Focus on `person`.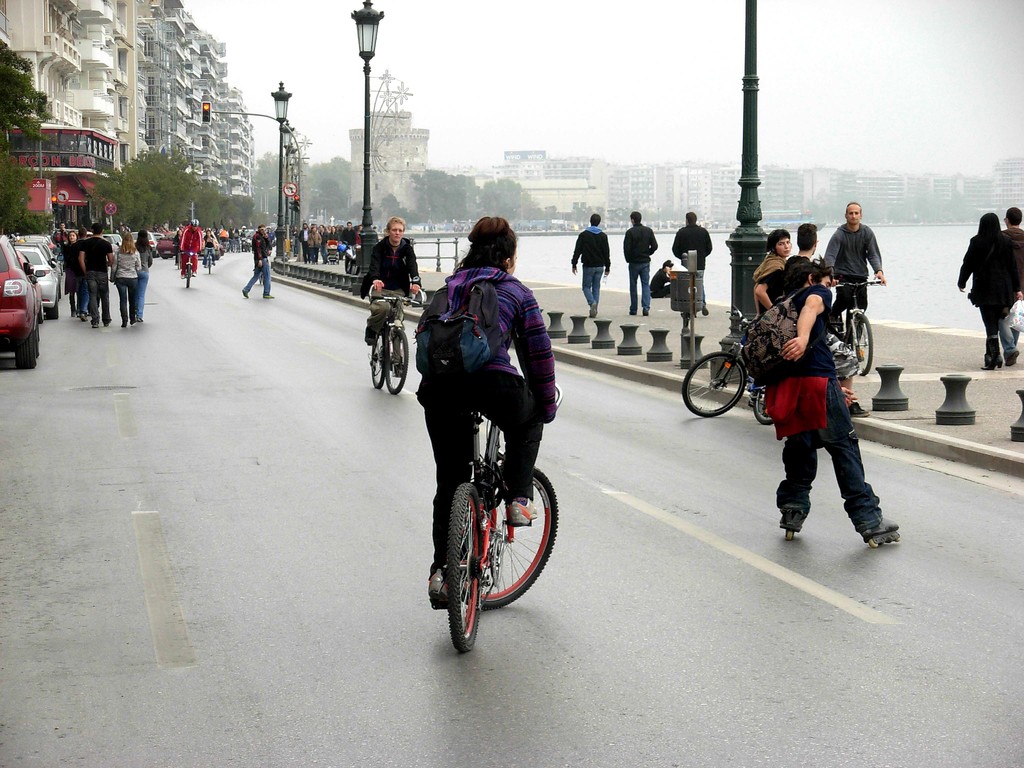
Focused at (73,228,86,316).
